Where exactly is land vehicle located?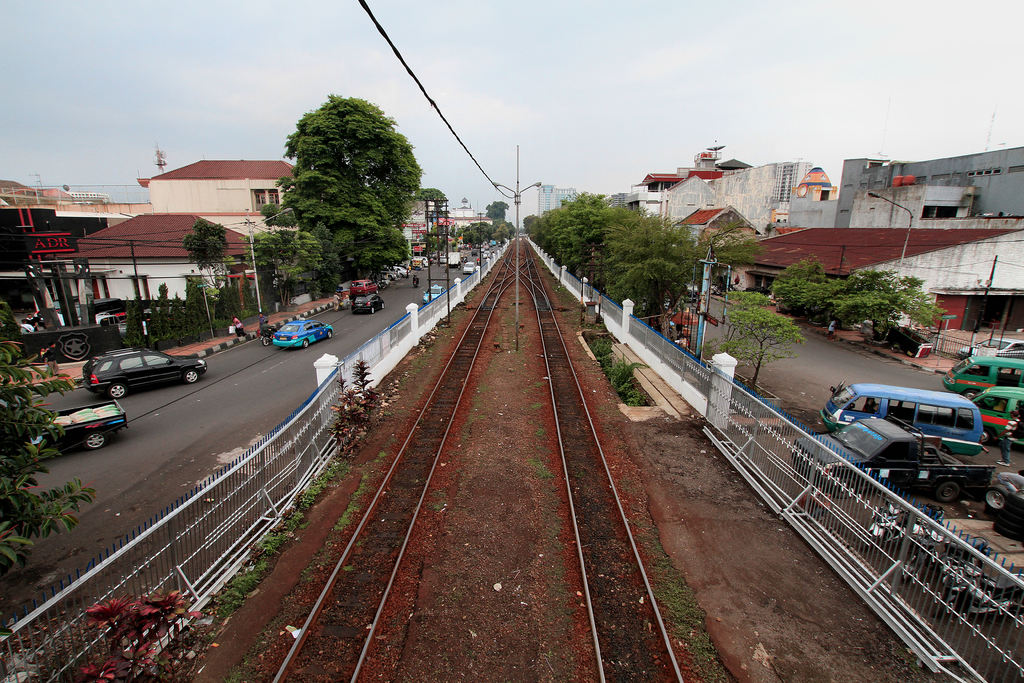
Its bounding box is 819 384 986 456.
